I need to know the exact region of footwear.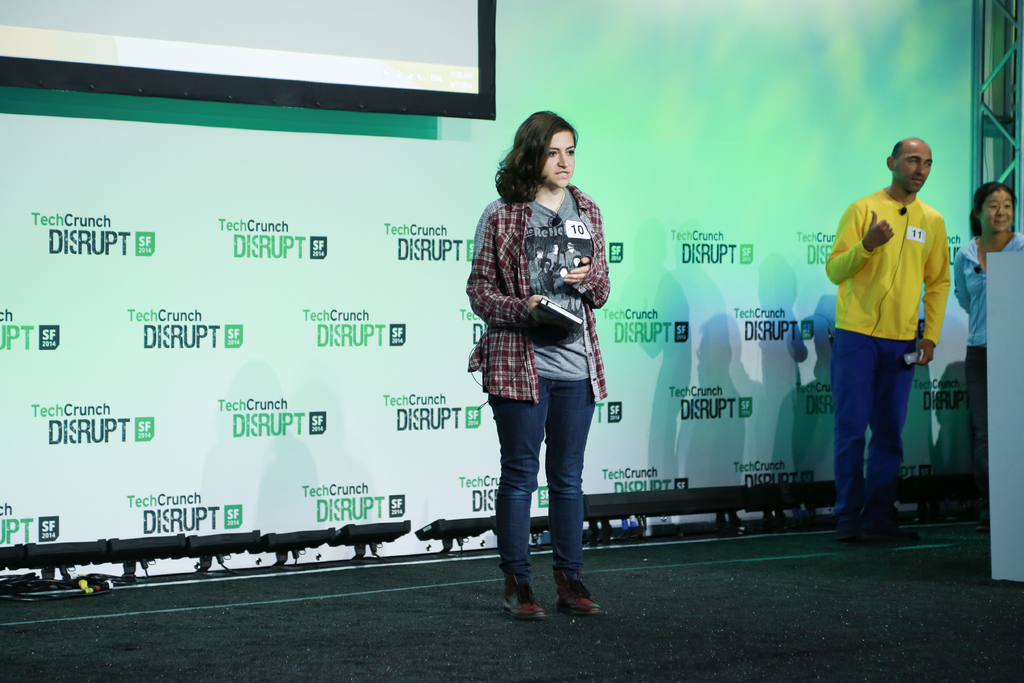
Region: x1=500, y1=567, x2=546, y2=620.
